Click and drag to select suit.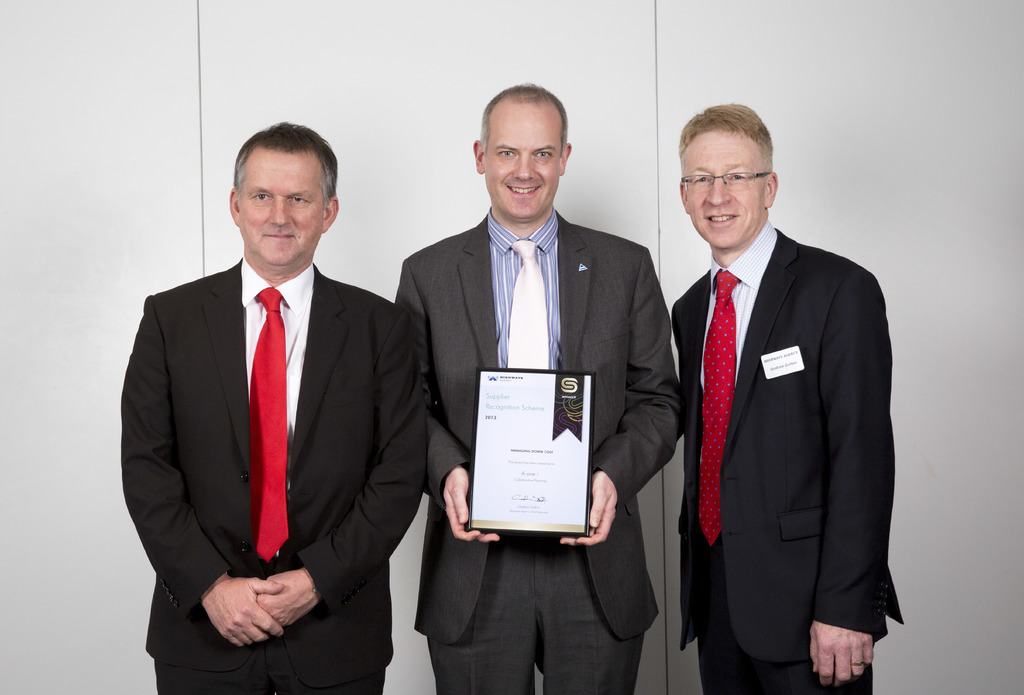
Selection: {"left": 115, "top": 250, "right": 431, "bottom": 694}.
